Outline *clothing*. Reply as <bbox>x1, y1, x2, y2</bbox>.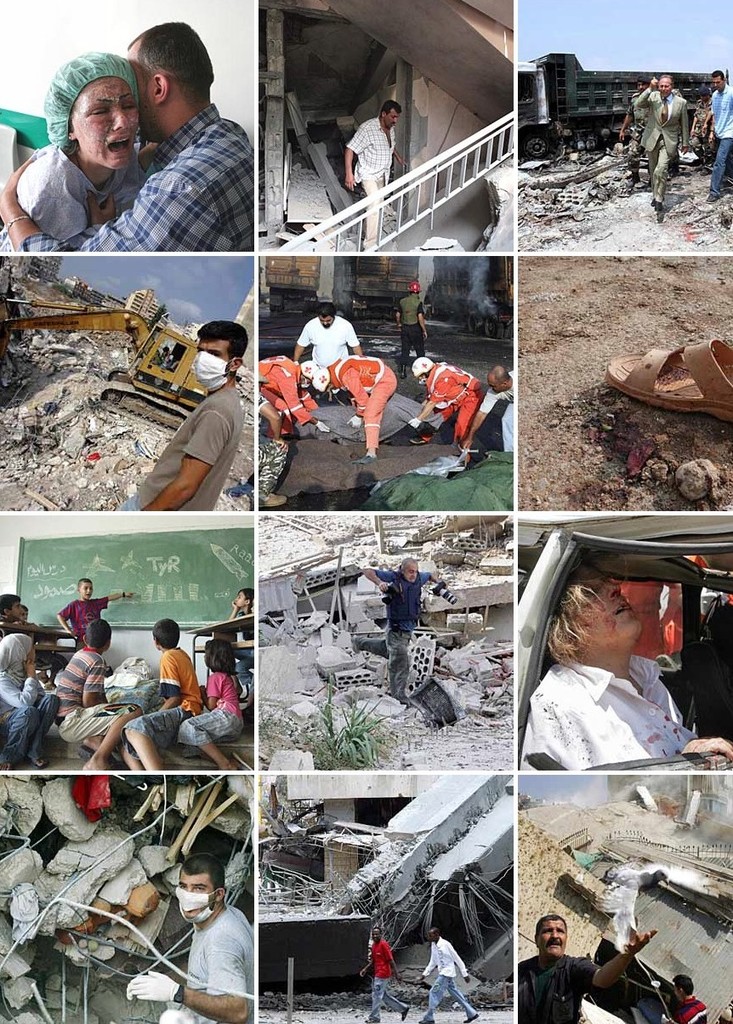
<bbox>710, 82, 732, 196</bbox>.
